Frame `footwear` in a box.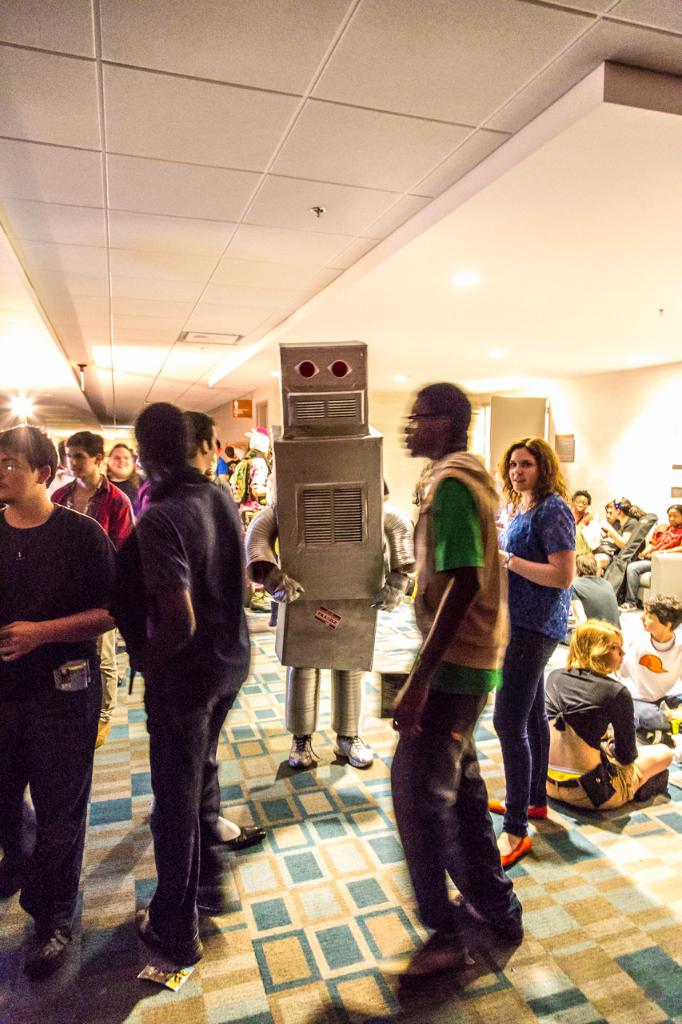
pyautogui.locateOnScreen(217, 822, 269, 846).
